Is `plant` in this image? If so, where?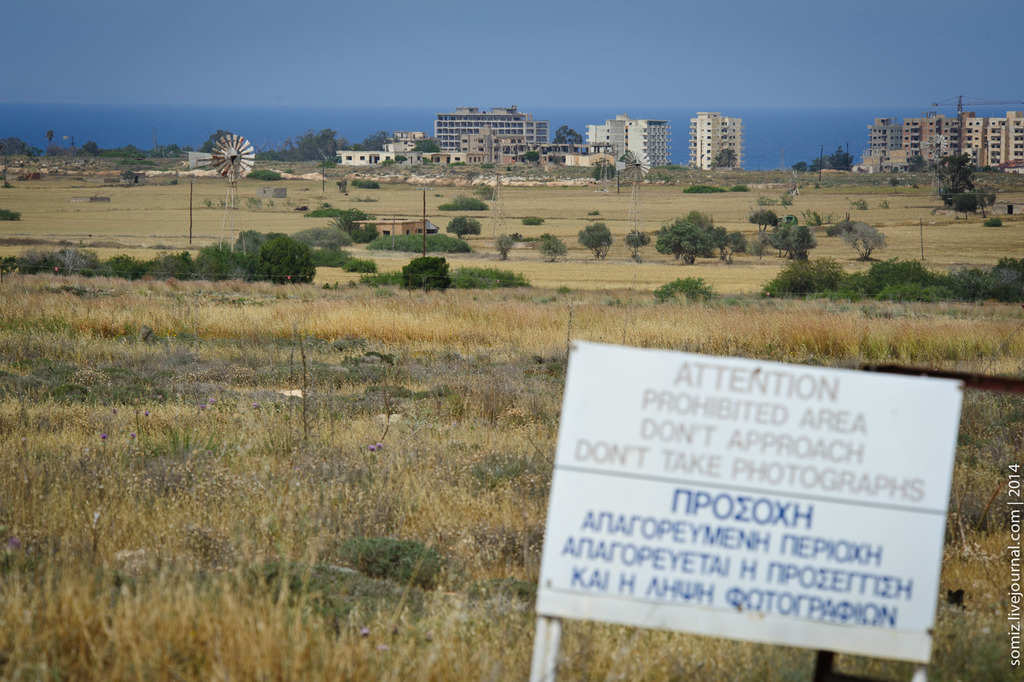
Yes, at (650,275,710,301).
